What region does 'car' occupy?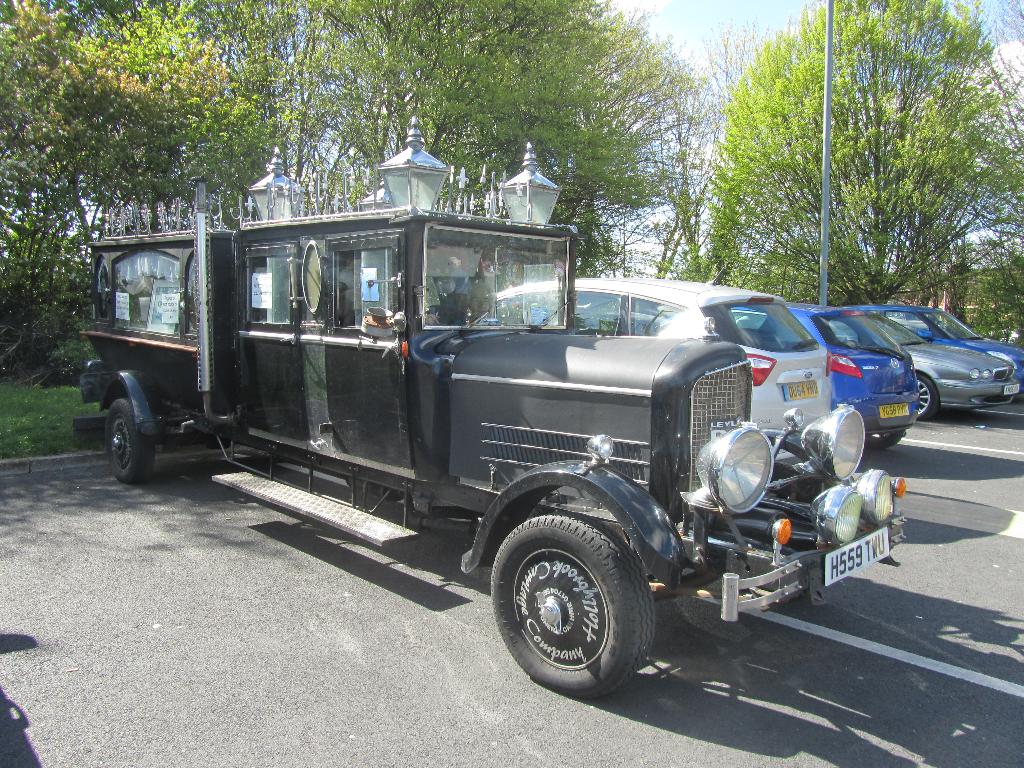
l=497, t=269, r=833, b=436.
